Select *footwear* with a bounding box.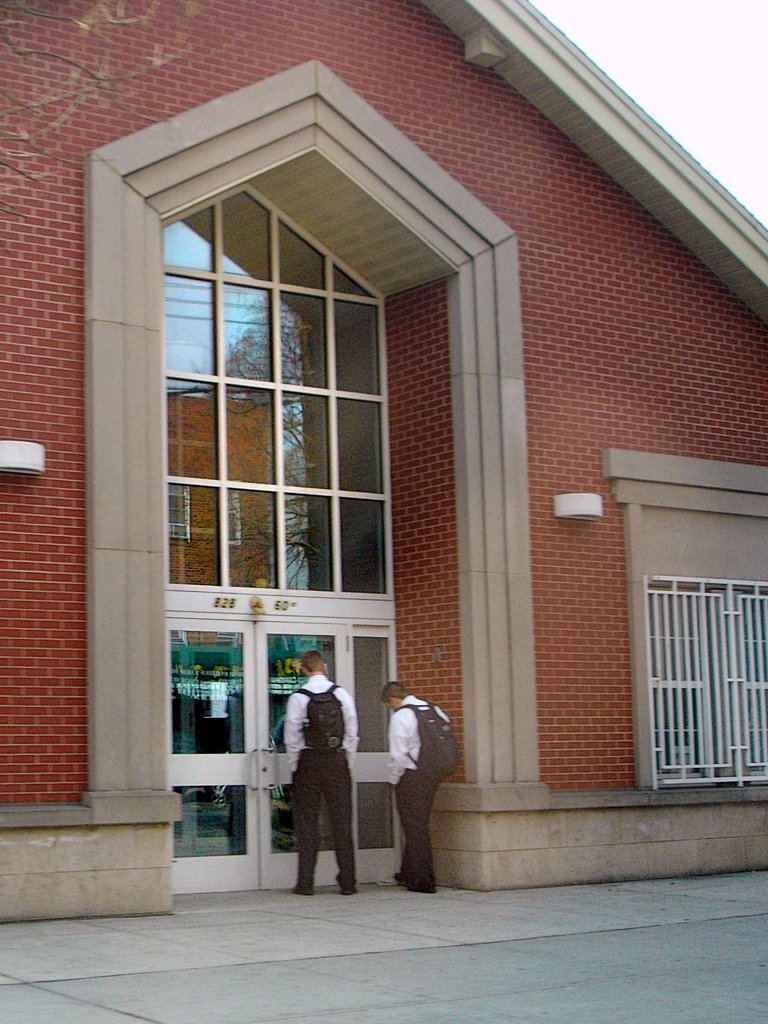
left=291, top=883, right=307, bottom=893.
